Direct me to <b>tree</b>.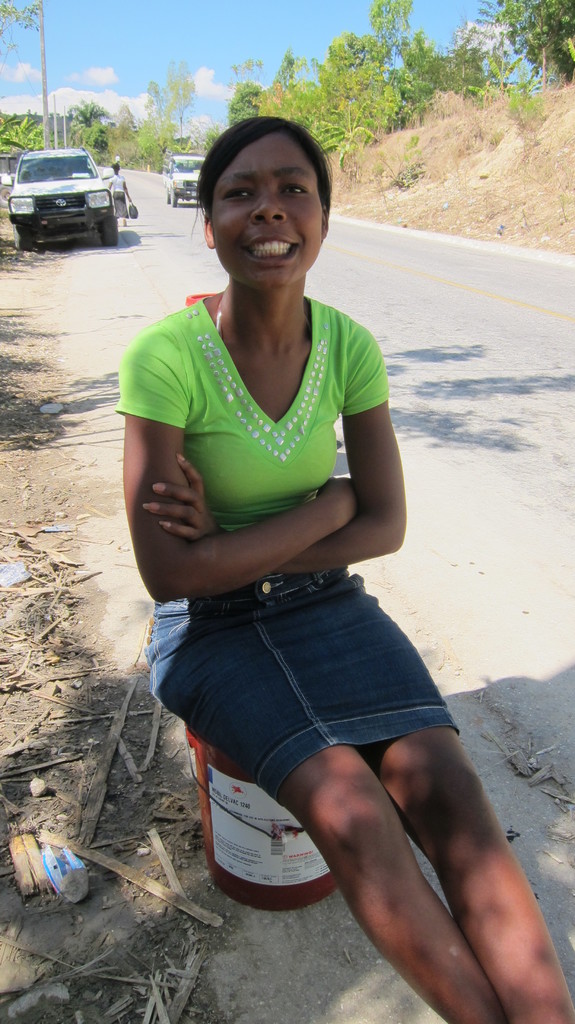
Direction: x1=105 y1=104 x2=140 y2=168.
